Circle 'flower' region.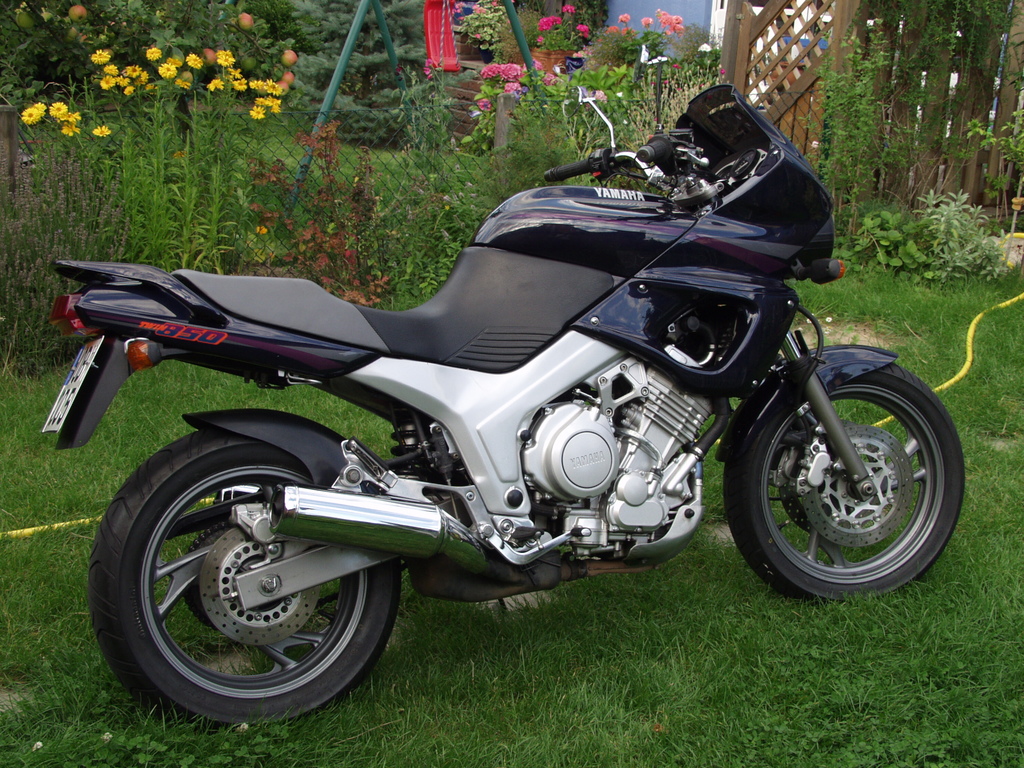
Region: select_region(188, 52, 204, 67).
